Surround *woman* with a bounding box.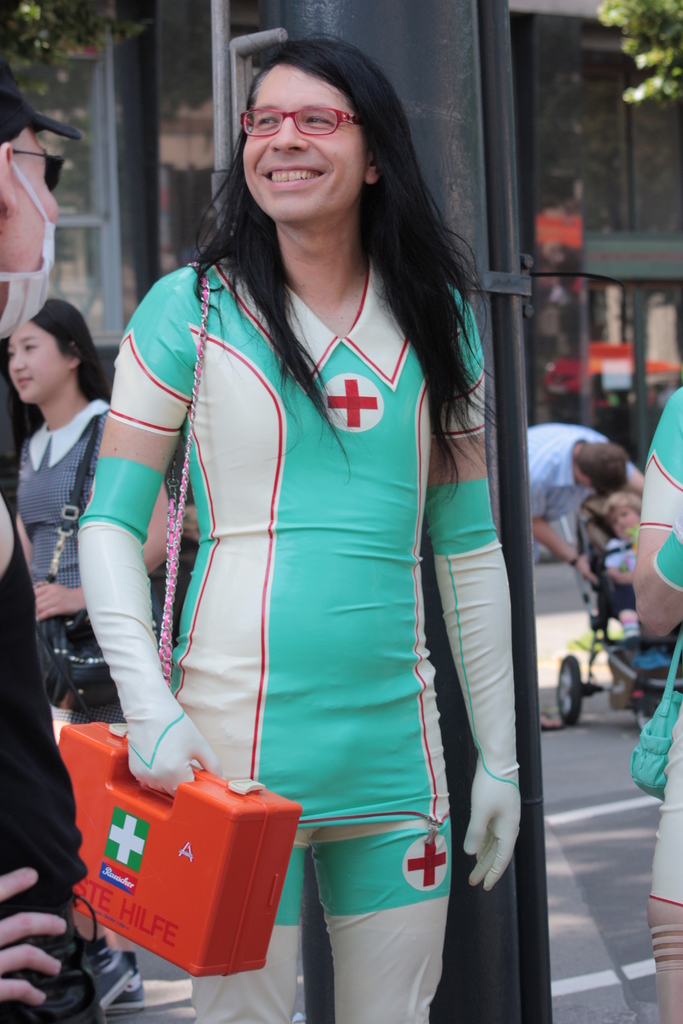
BBox(605, 485, 636, 591).
